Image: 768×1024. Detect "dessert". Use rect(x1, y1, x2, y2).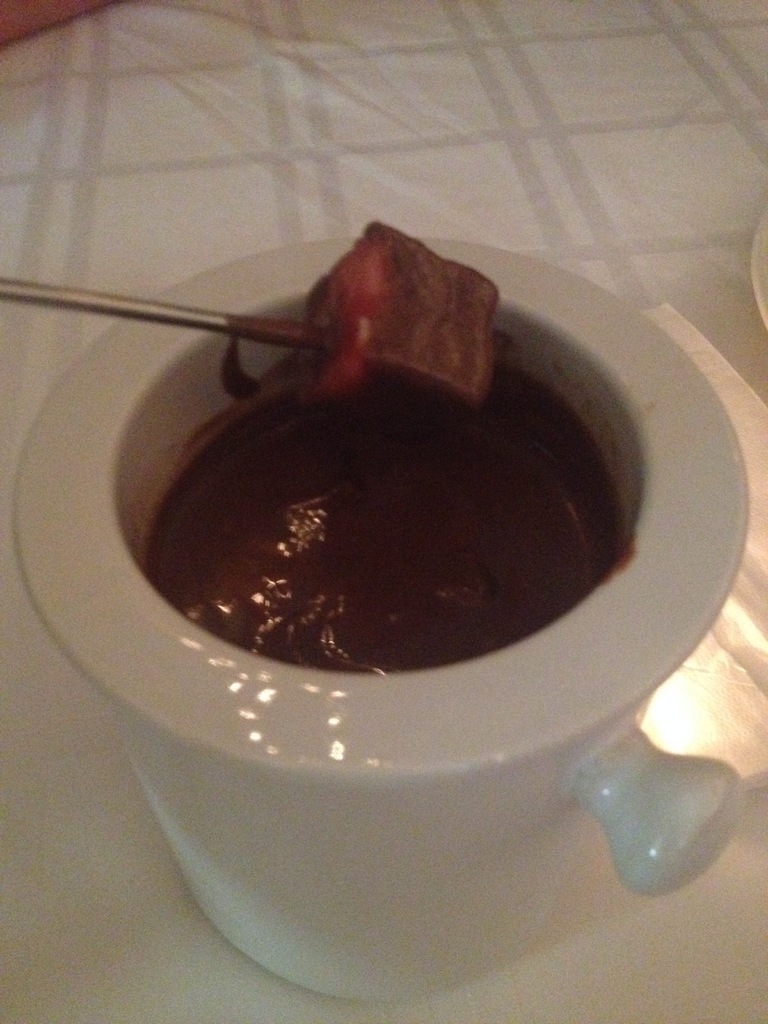
rect(302, 214, 518, 407).
